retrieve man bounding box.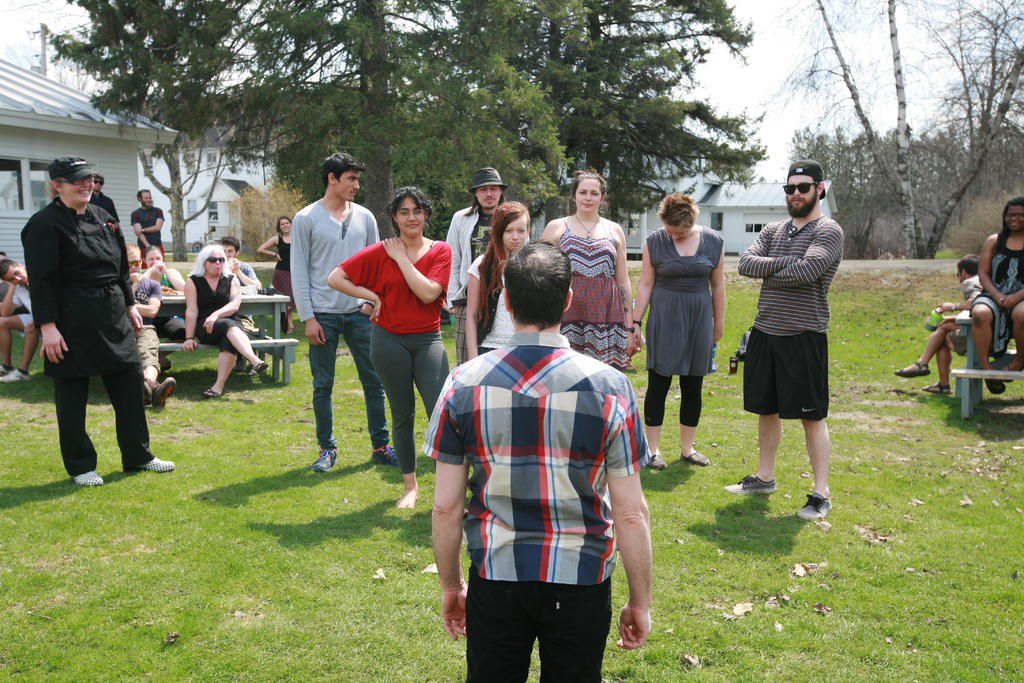
Bounding box: locate(442, 167, 513, 366).
